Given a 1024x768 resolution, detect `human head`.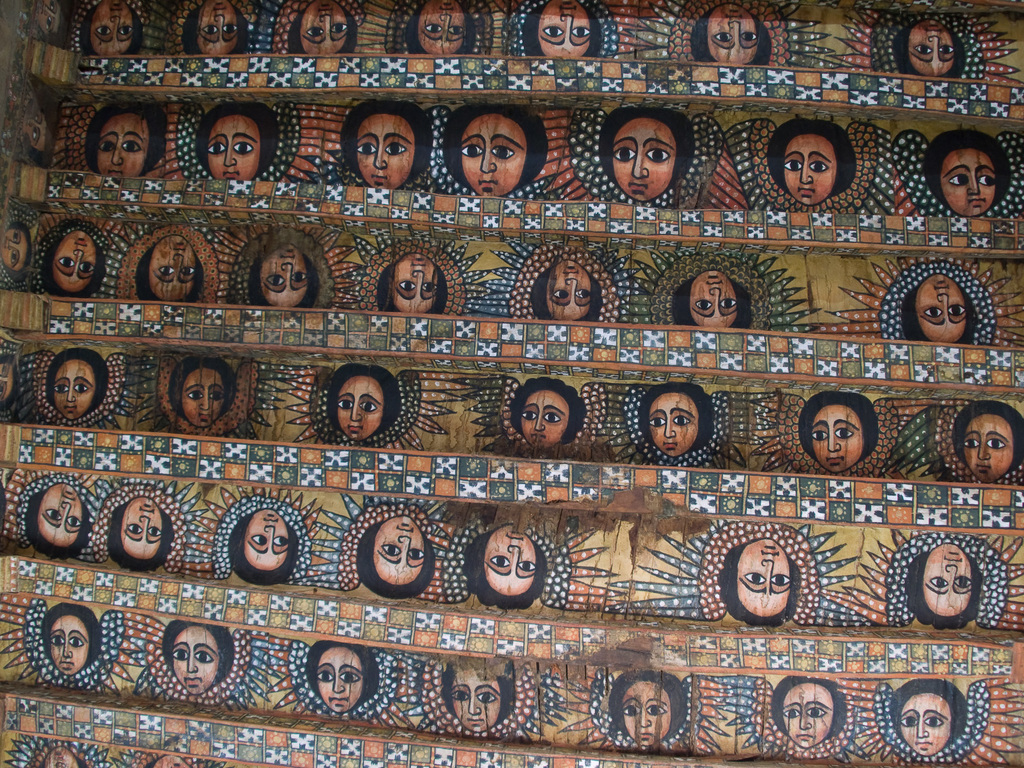
crop(719, 538, 806, 628).
